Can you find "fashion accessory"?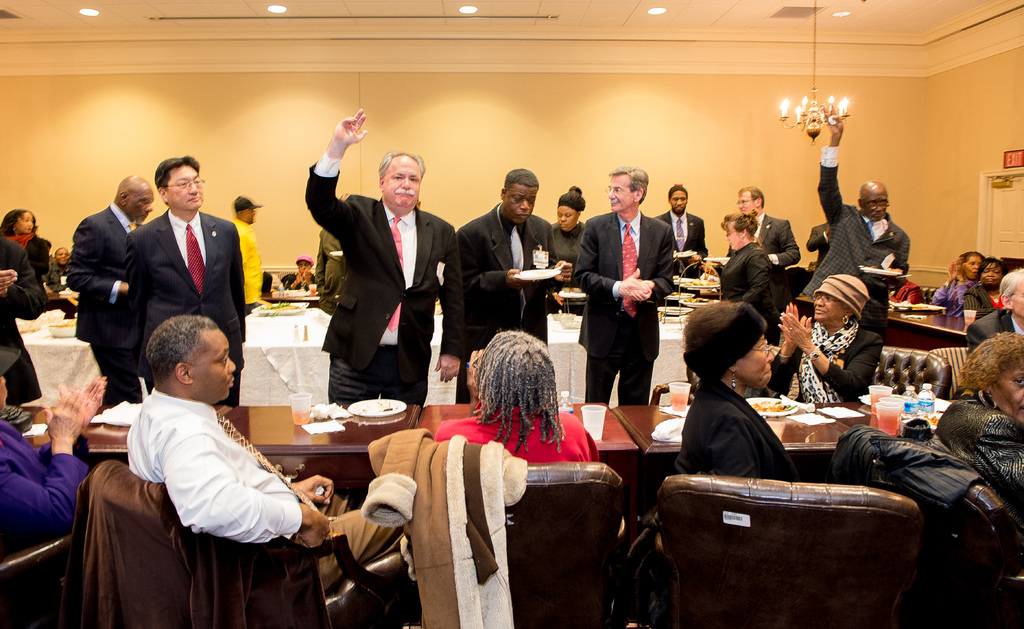
Yes, bounding box: bbox=[387, 217, 406, 329].
